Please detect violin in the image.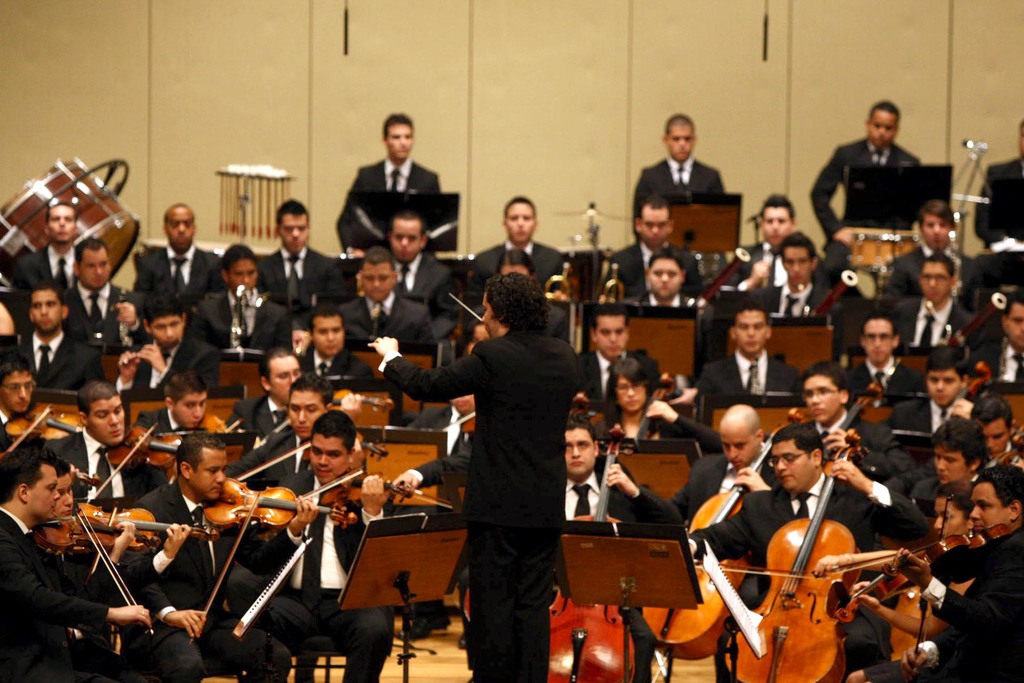
(left=168, top=418, right=250, bottom=486).
